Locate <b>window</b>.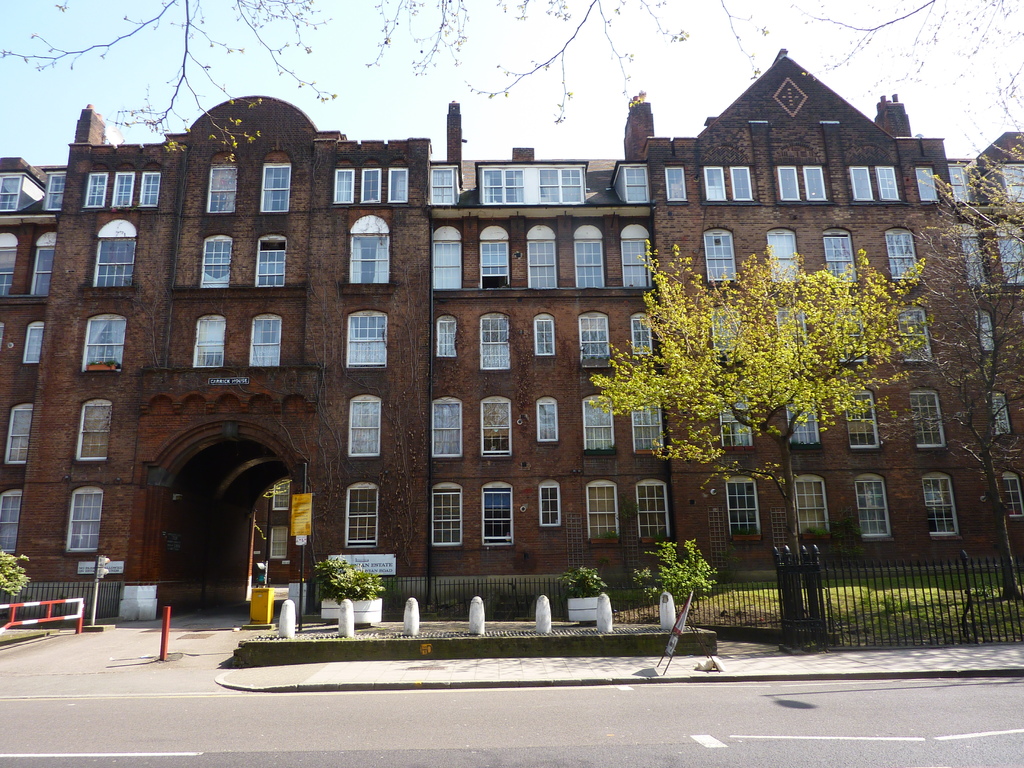
Bounding box: BBox(827, 310, 865, 360).
